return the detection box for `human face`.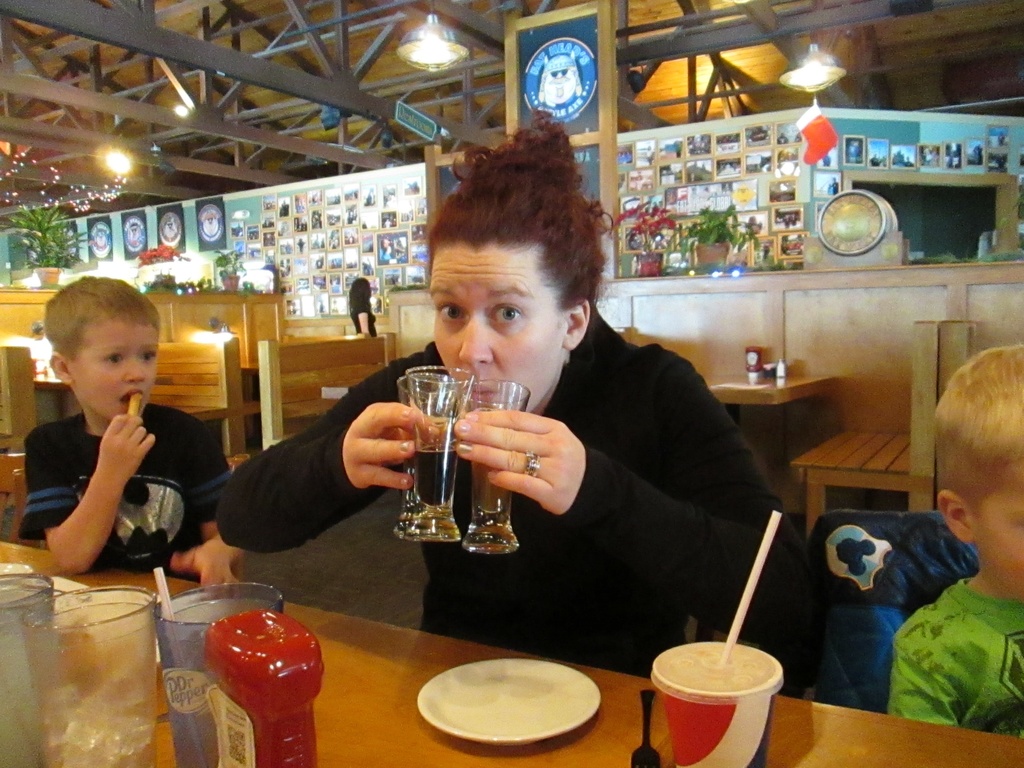
left=424, top=246, right=566, bottom=415.
